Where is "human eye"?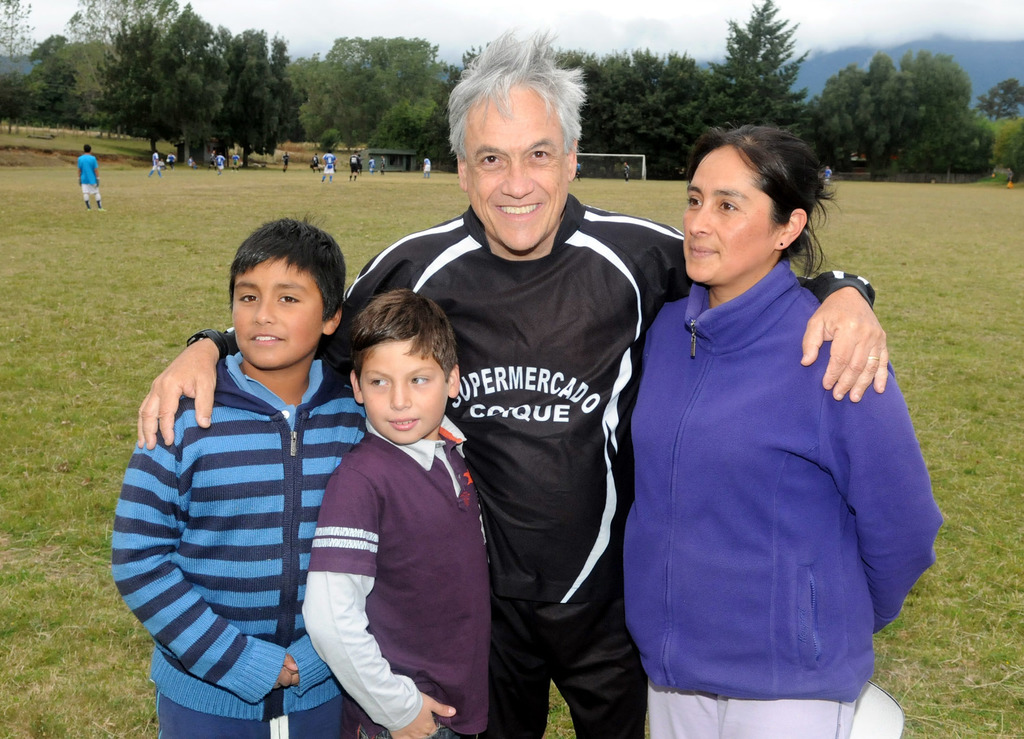
x1=276 y1=289 x2=300 y2=305.
